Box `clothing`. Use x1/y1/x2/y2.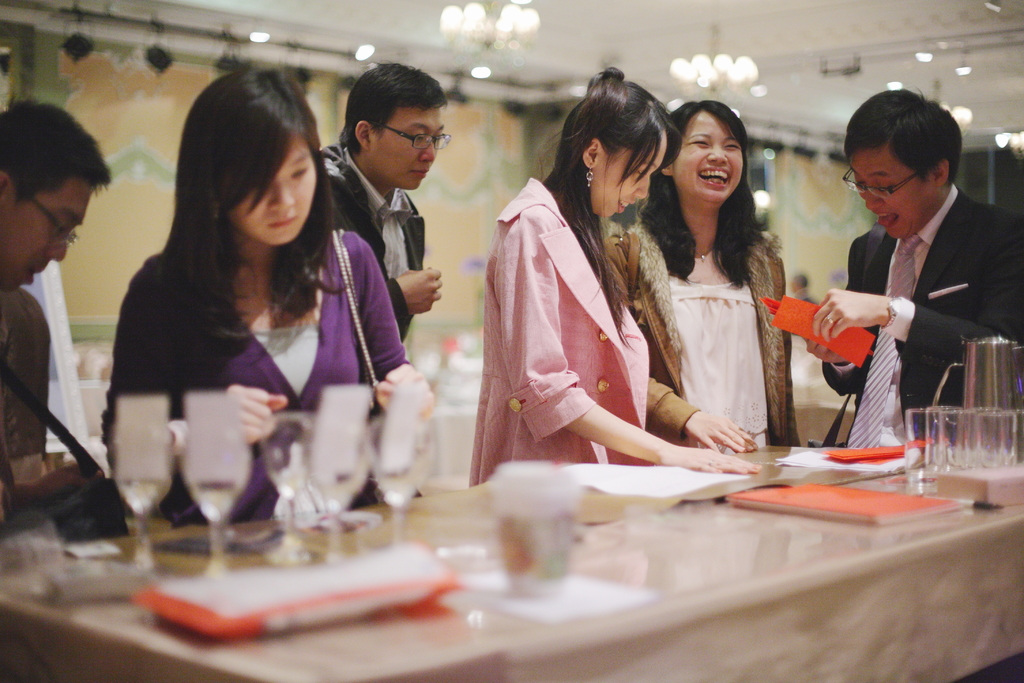
847/178/1023/448.
